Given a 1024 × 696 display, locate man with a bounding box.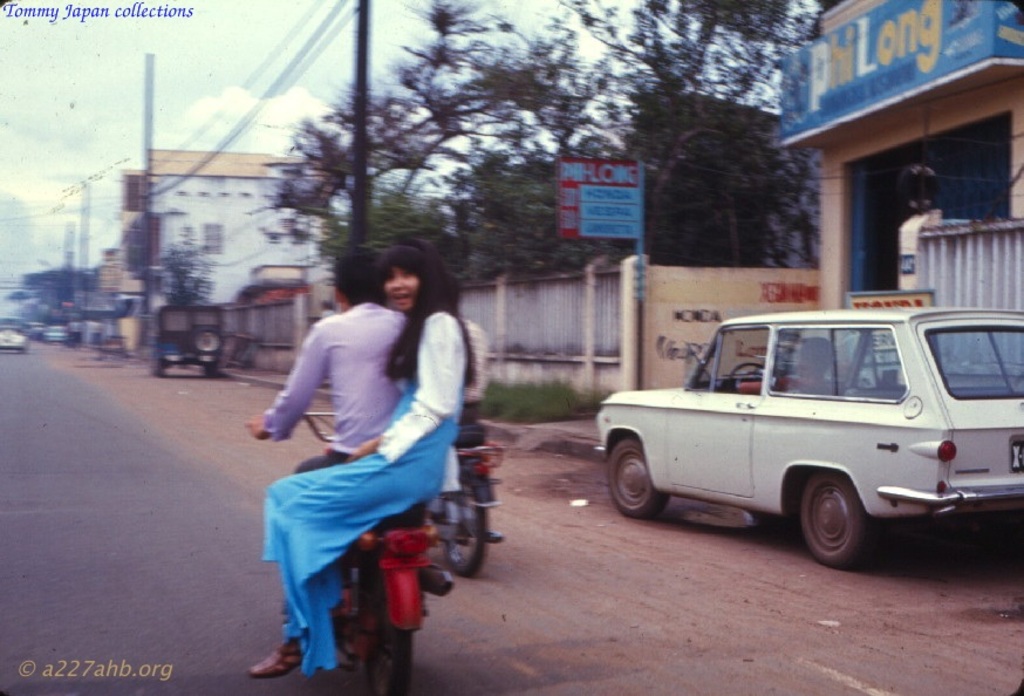
Located: Rect(246, 247, 409, 466).
